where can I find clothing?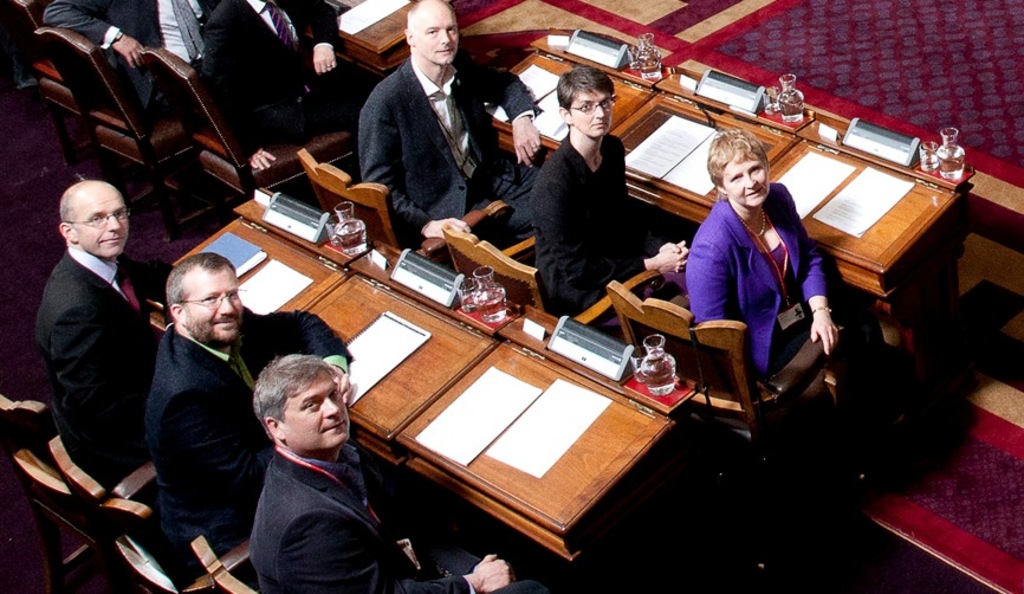
You can find it at locate(245, 435, 553, 593).
